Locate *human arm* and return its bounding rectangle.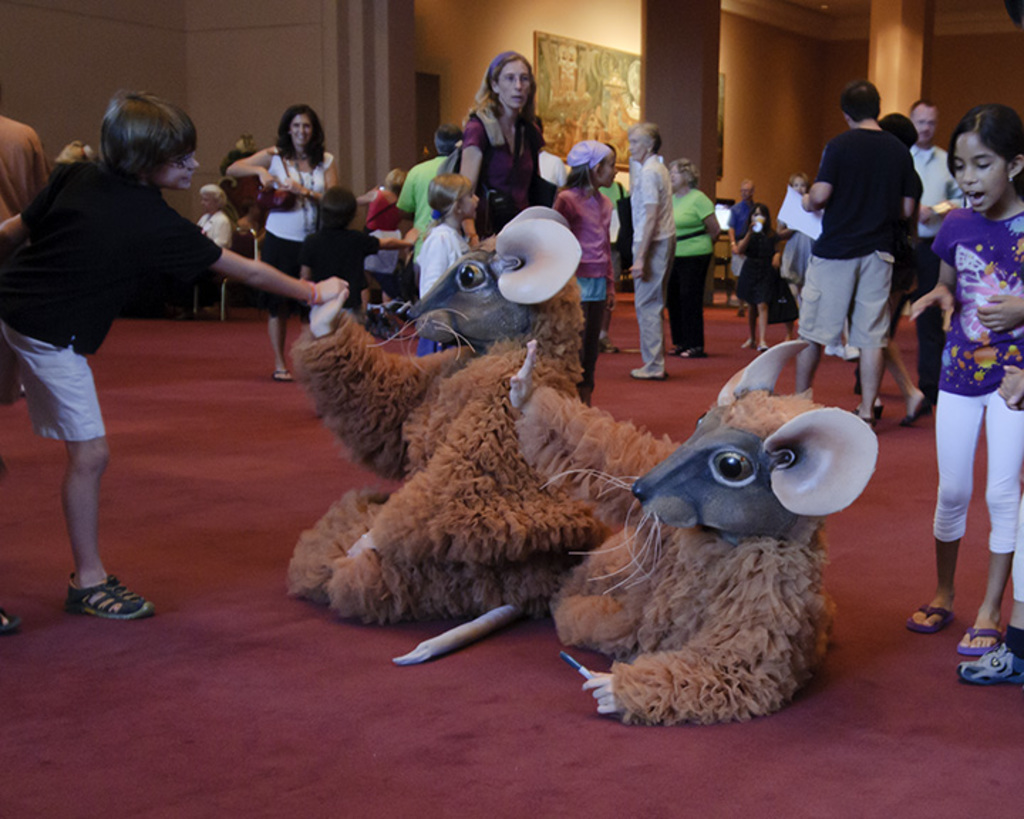
region(801, 132, 848, 222).
